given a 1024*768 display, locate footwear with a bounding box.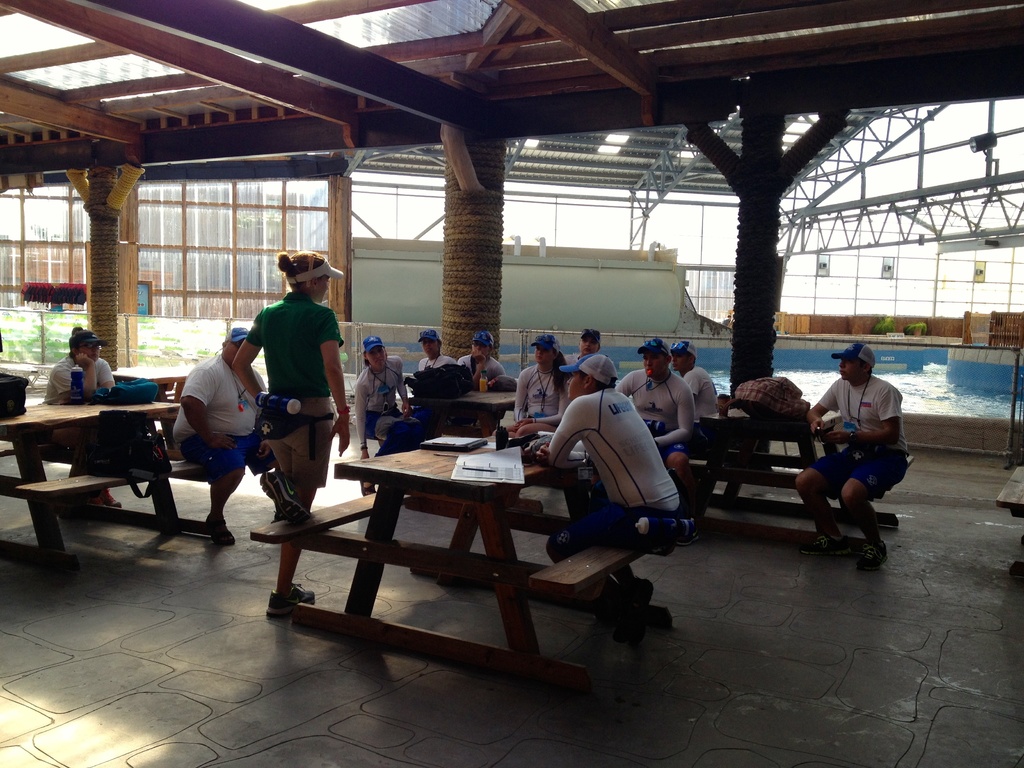
Located: x1=680, y1=525, x2=700, y2=547.
